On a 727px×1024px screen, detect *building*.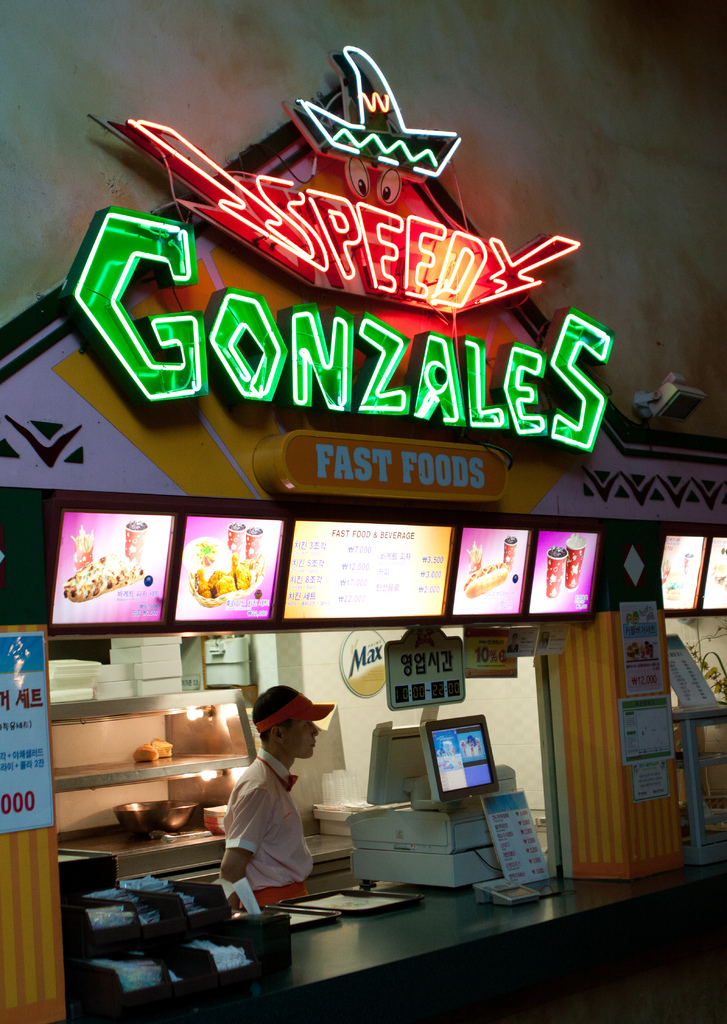
locate(0, 6, 726, 1023).
